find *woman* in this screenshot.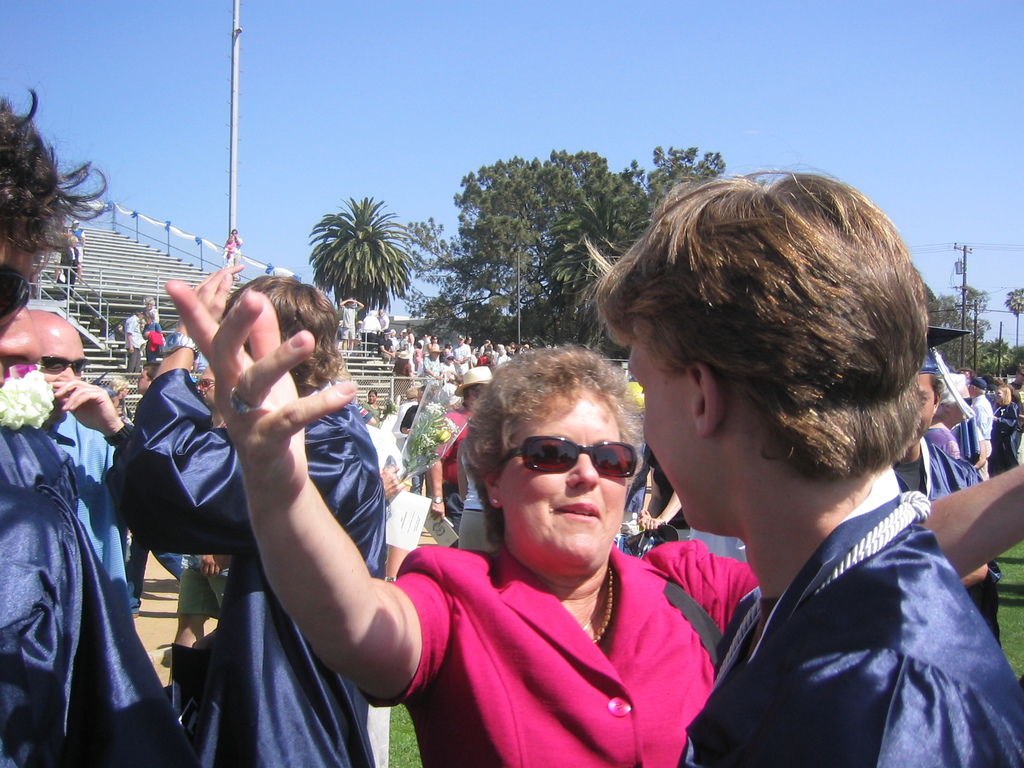
The bounding box for *woman* is (163,276,1023,767).
